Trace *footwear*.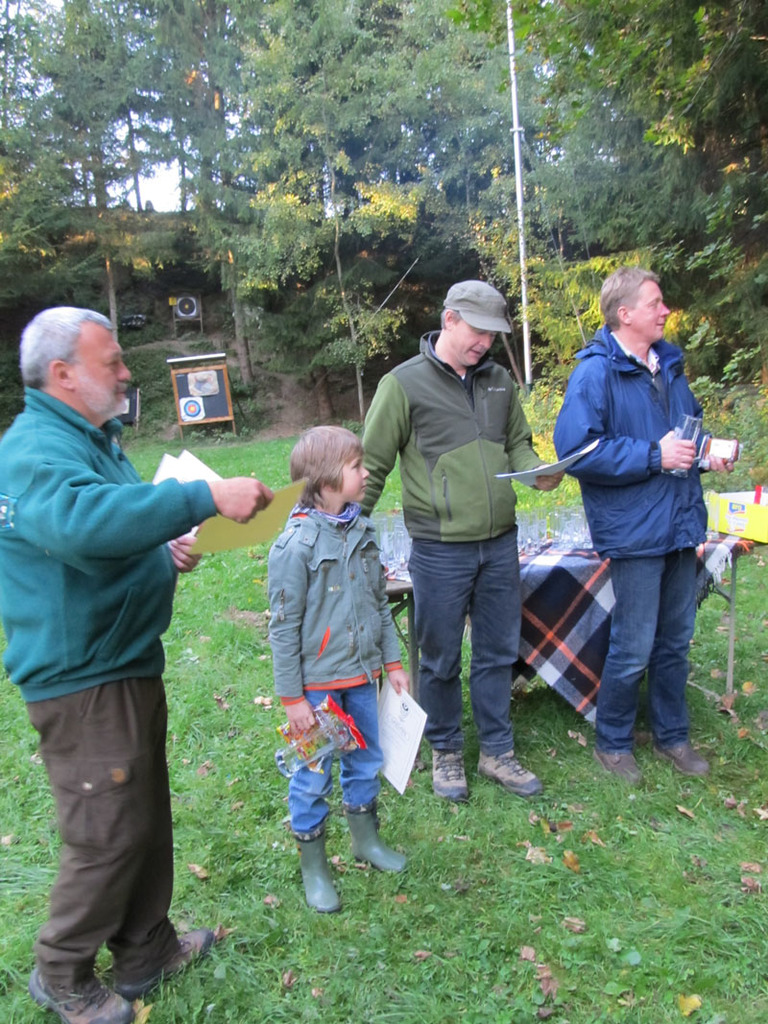
Traced to (648, 742, 711, 780).
